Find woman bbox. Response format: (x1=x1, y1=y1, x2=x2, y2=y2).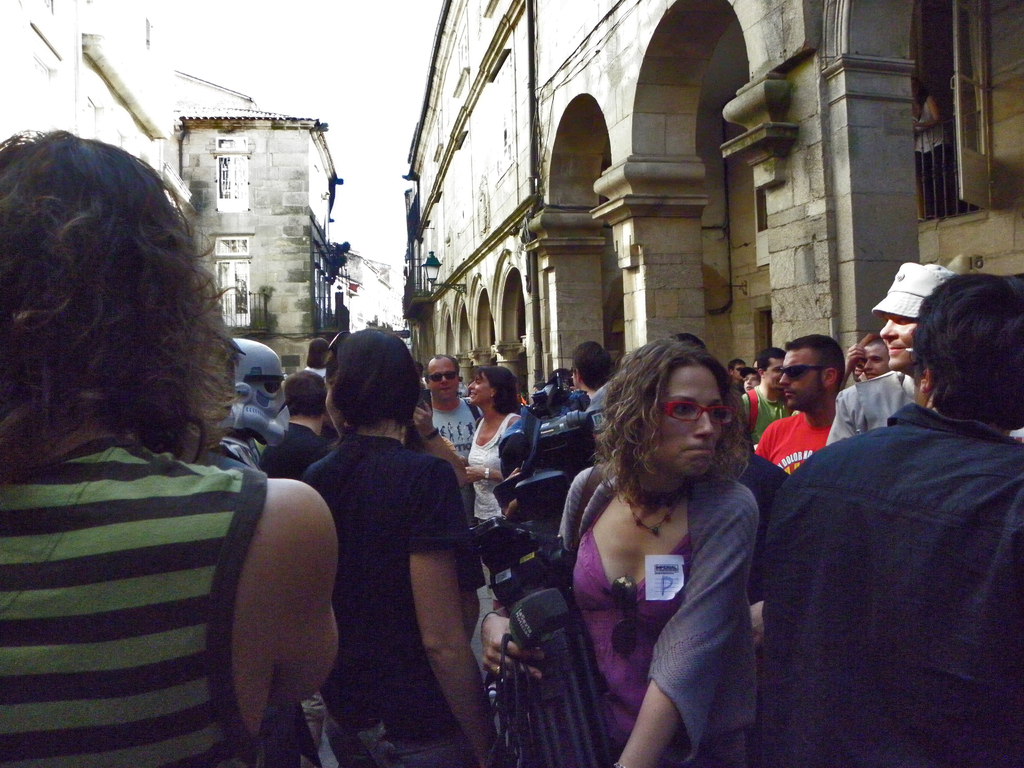
(x1=292, y1=329, x2=484, y2=767).
